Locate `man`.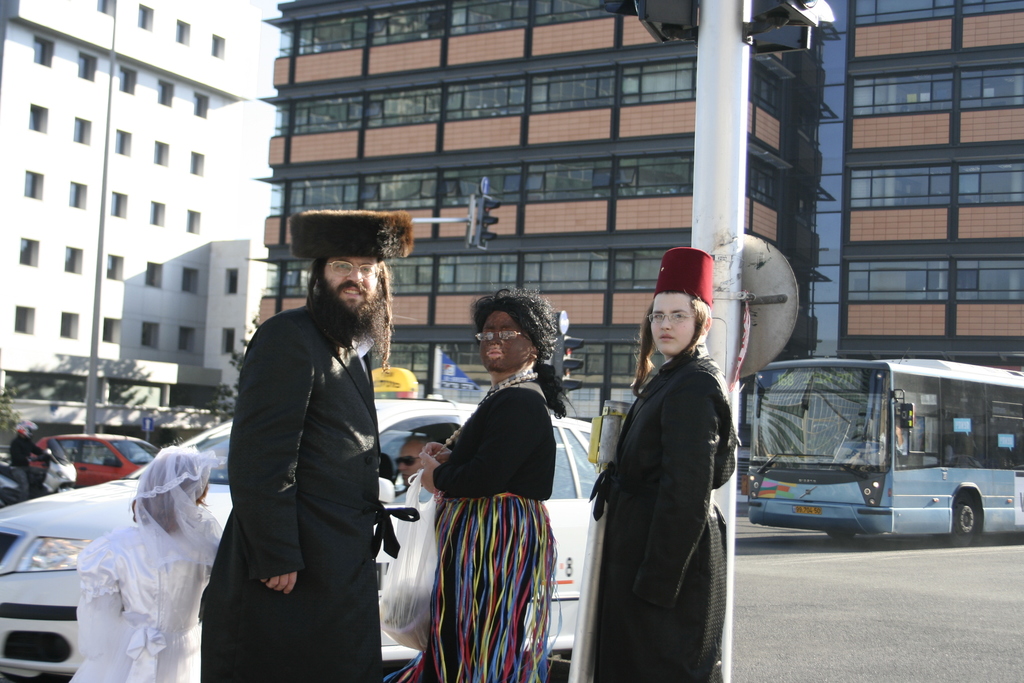
Bounding box: [left=202, top=208, right=399, bottom=682].
